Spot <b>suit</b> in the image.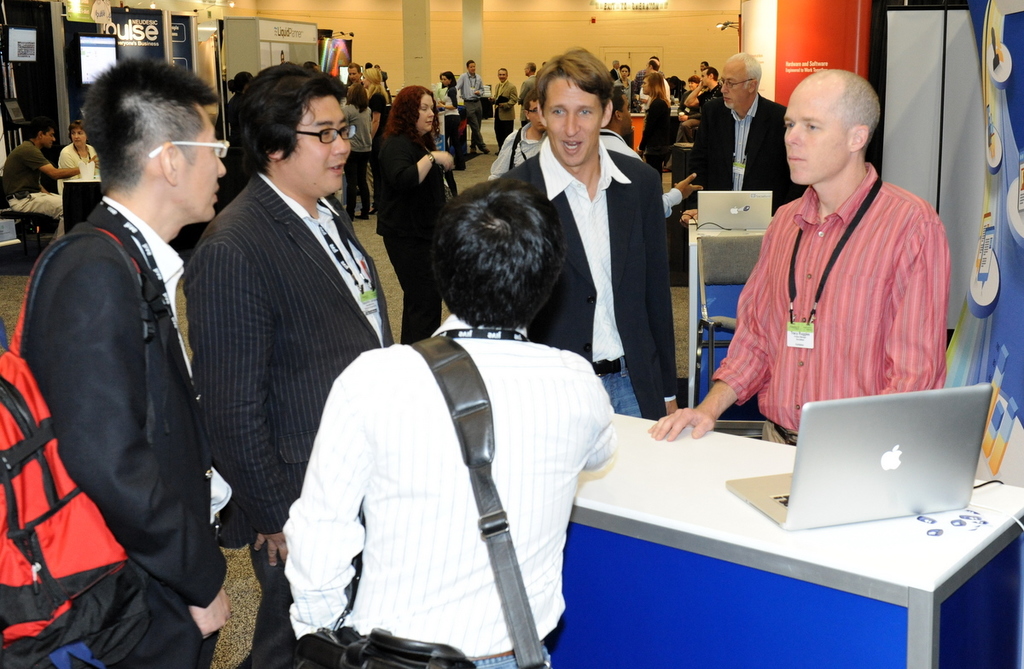
<b>suit</b> found at {"x1": 683, "y1": 94, "x2": 788, "y2": 210}.
